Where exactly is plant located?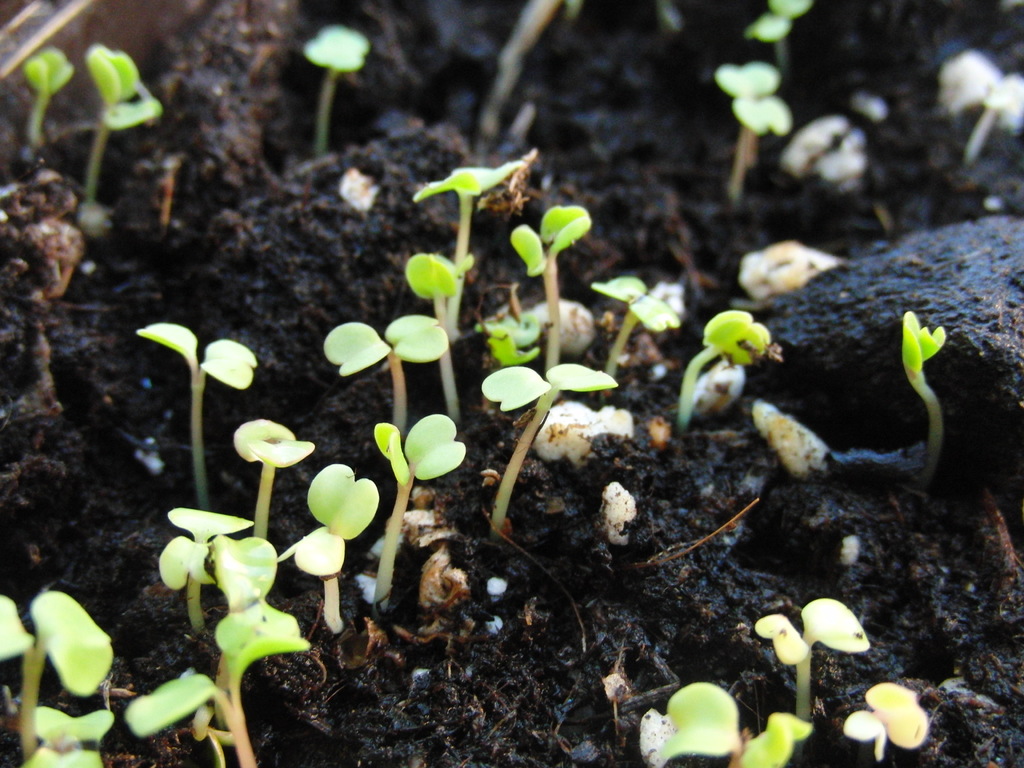
Its bounding box is 487:372:615:532.
